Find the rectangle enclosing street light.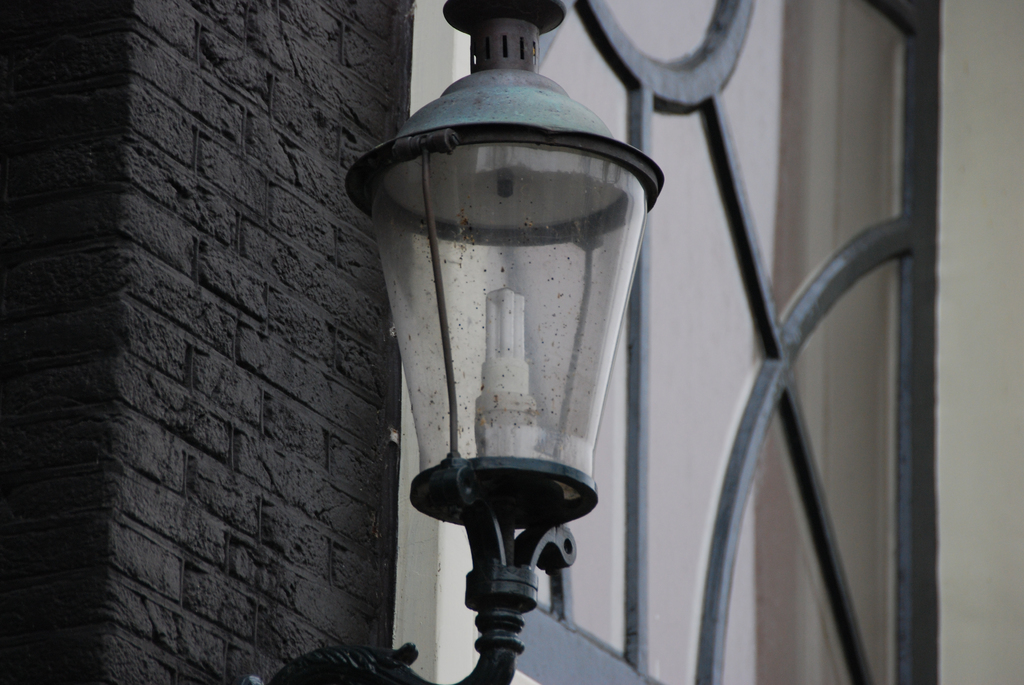
detection(321, 0, 797, 684).
